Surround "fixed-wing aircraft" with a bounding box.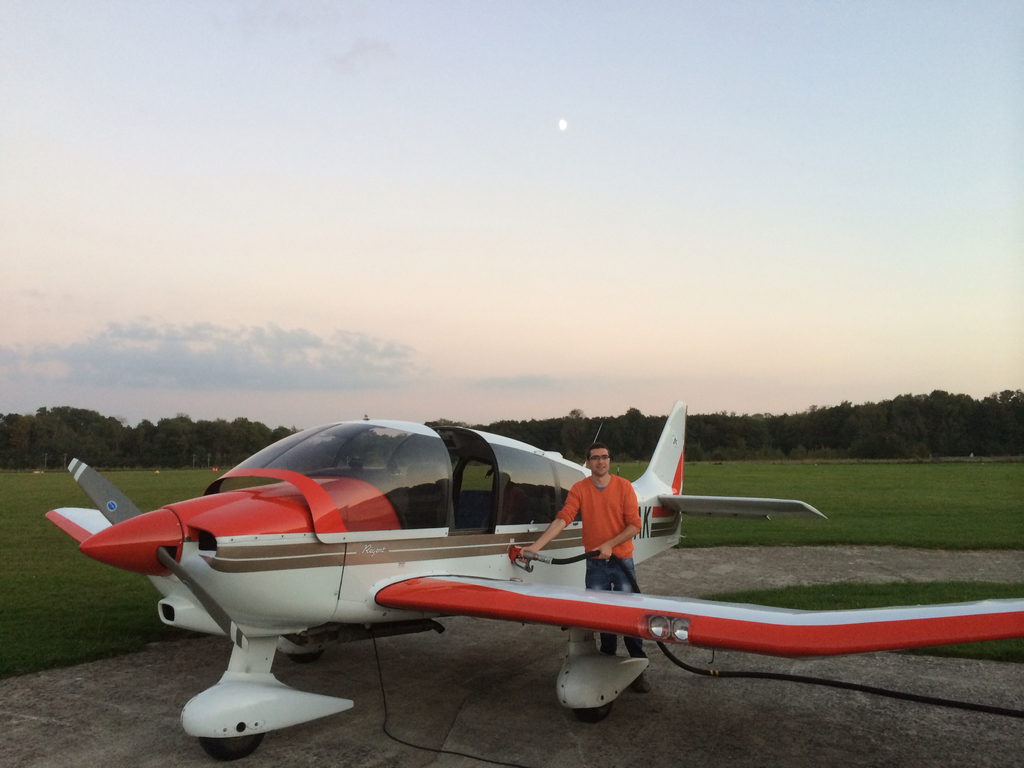
44 397 1023 764.
